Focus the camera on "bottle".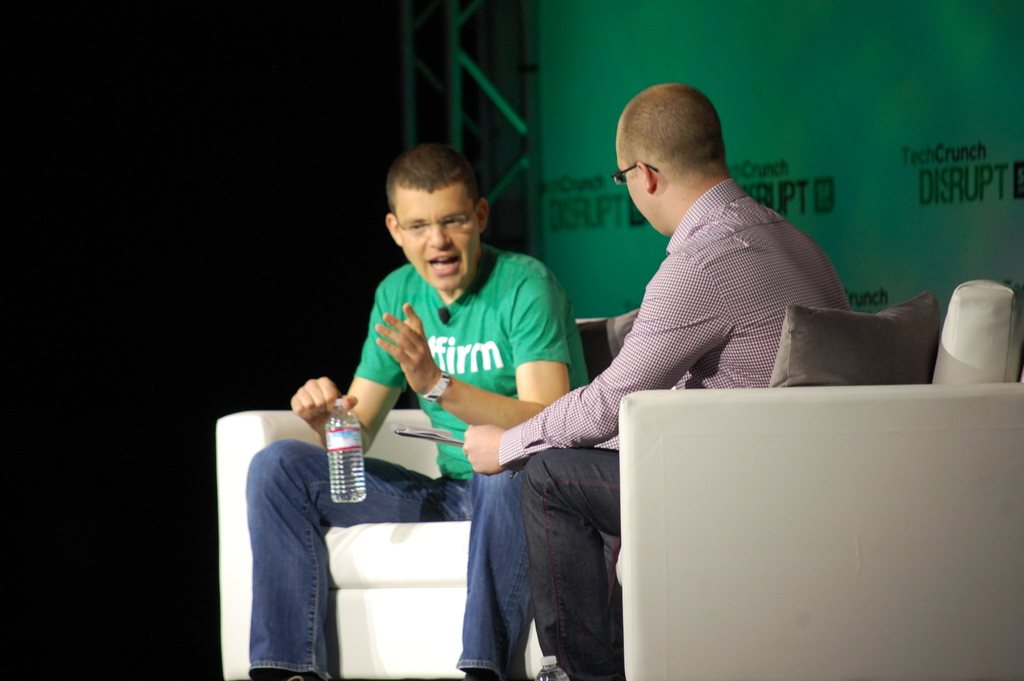
Focus region: box(324, 397, 367, 502).
